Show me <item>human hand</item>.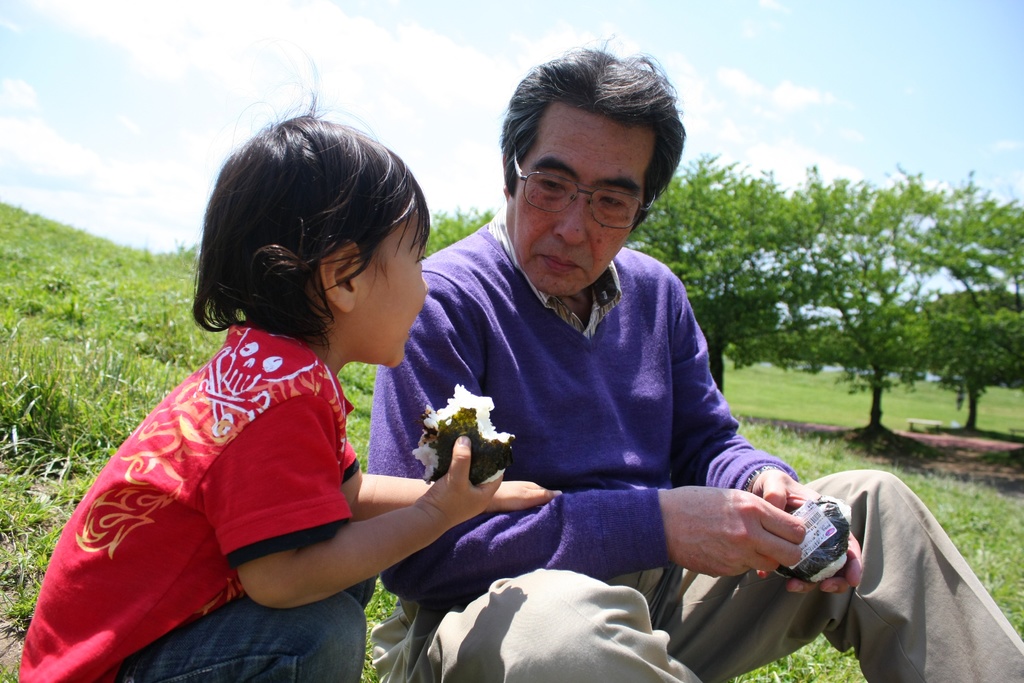
<item>human hand</item> is here: rect(753, 468, 861, 597).
